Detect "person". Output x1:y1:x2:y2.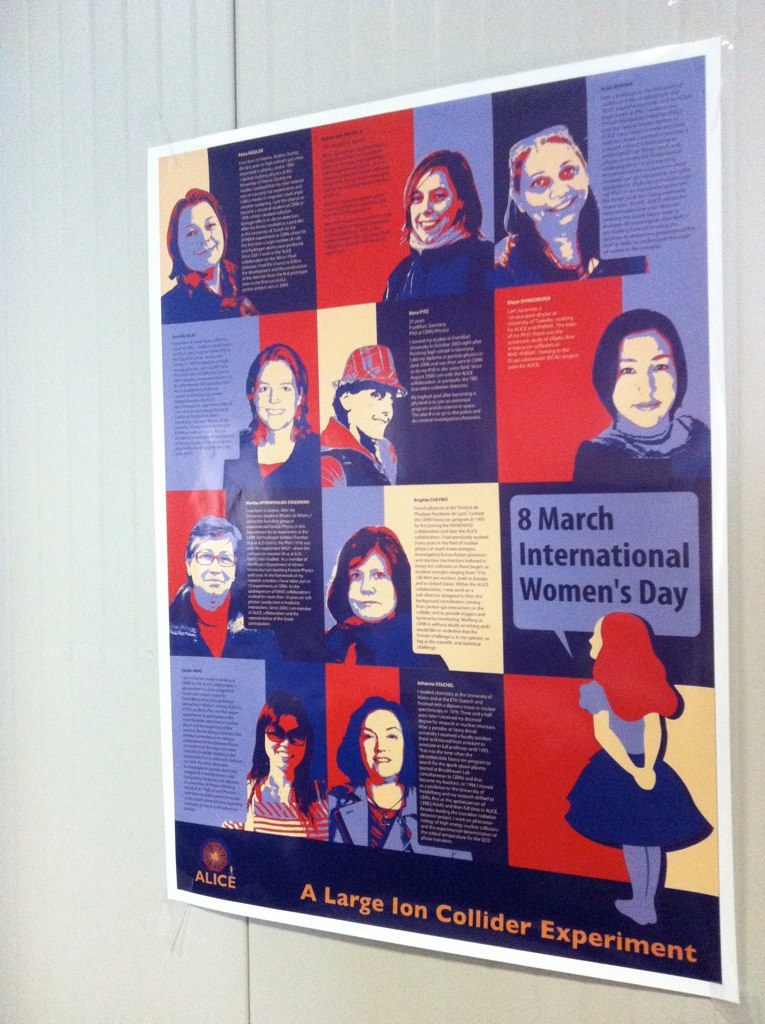
564:608:713:927.
